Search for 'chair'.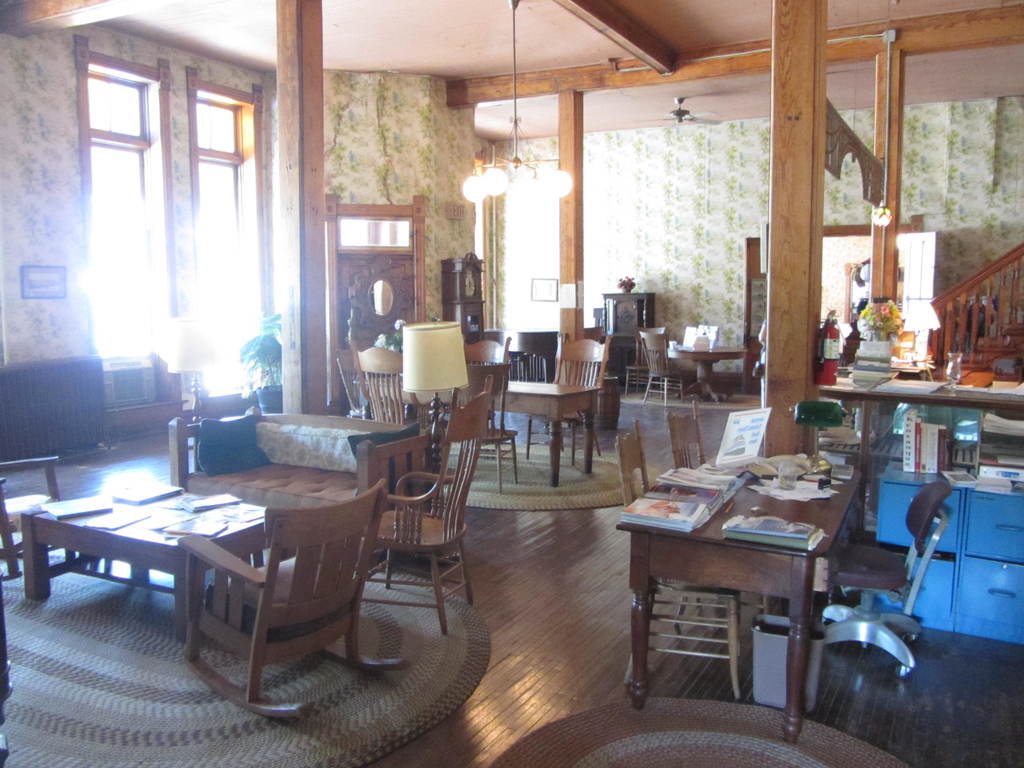
Found at <box>612,417,743,699</box>.
